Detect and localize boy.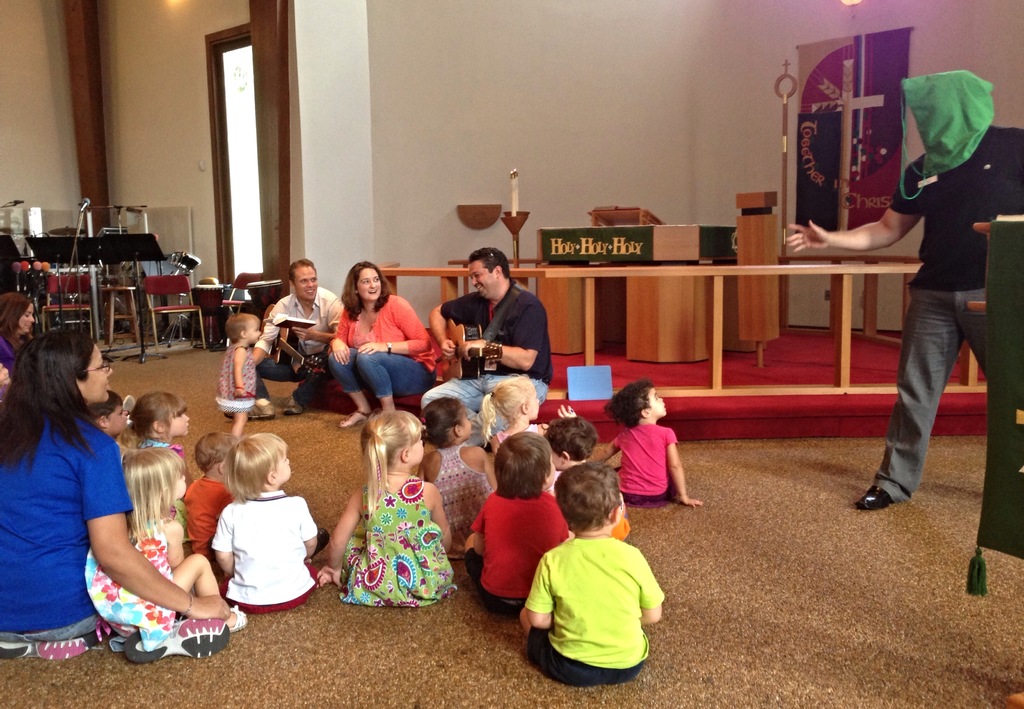
Localized at detection(182, 431, 238, 562).
